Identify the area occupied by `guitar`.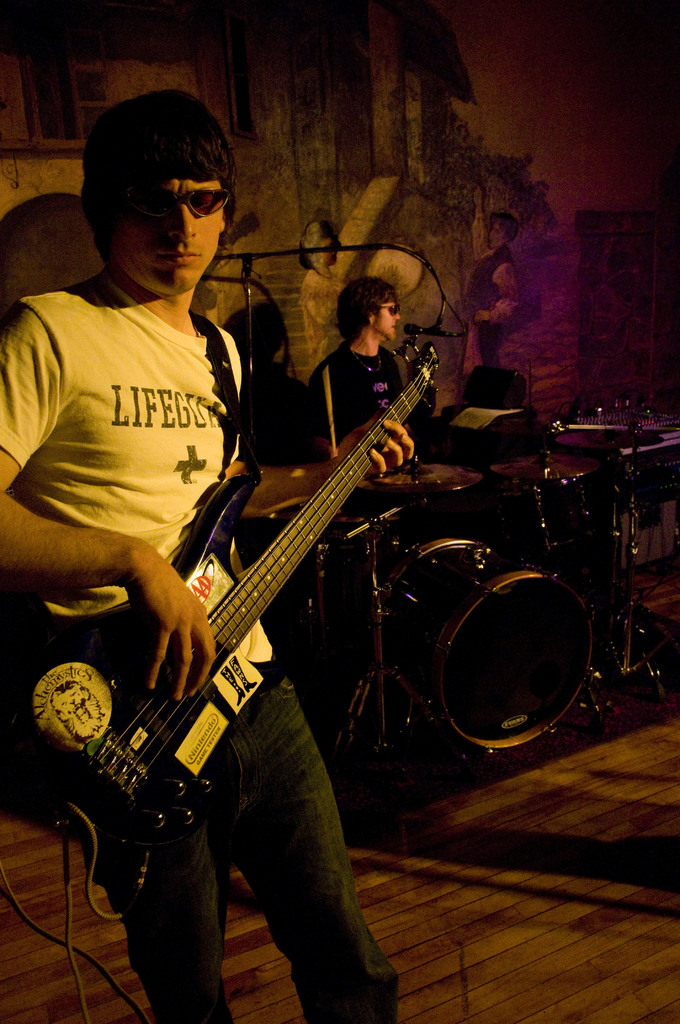
Area: box=[41, 324, 469, 879].
